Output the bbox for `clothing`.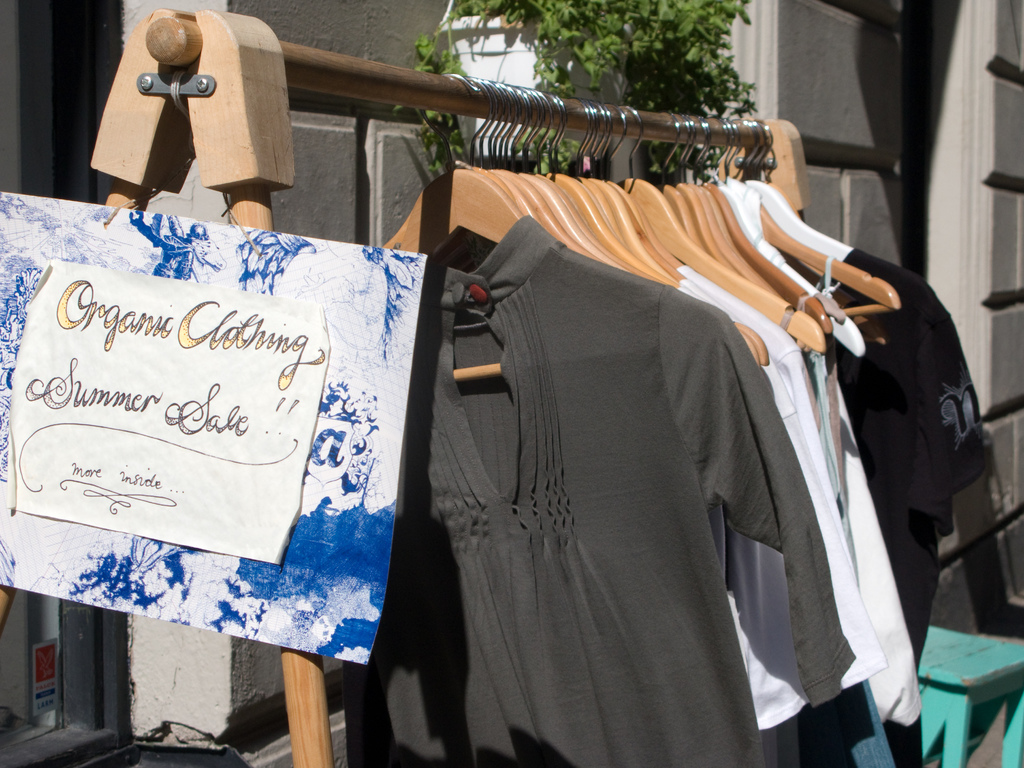
<bbox>404, 212, 852, 755</bbox>.
